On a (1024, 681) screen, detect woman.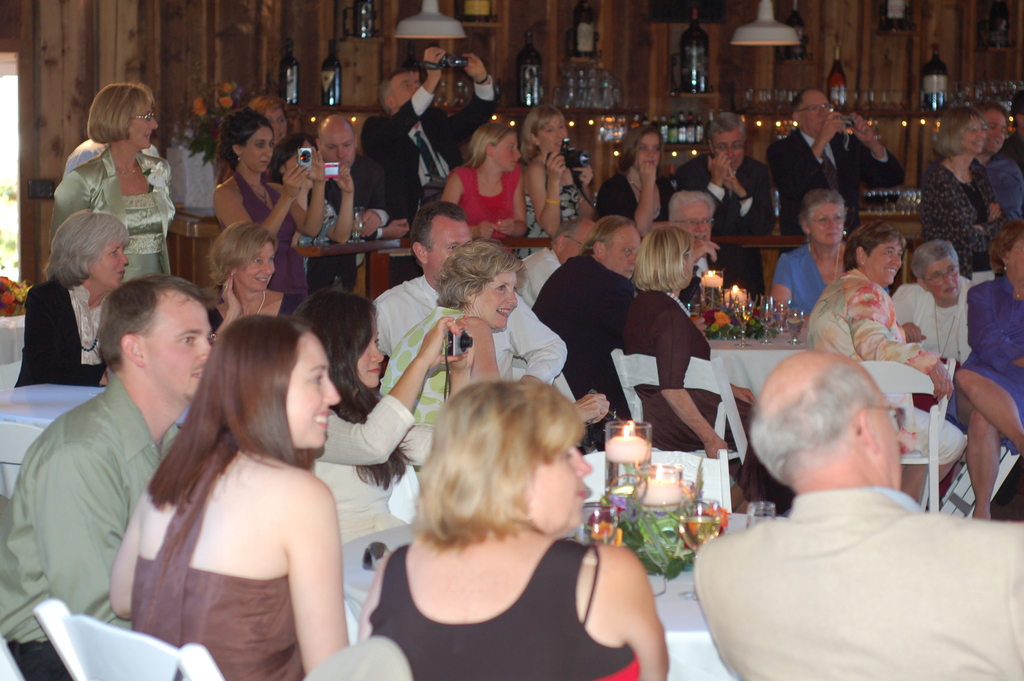
region(372, 238, 610, 420).
